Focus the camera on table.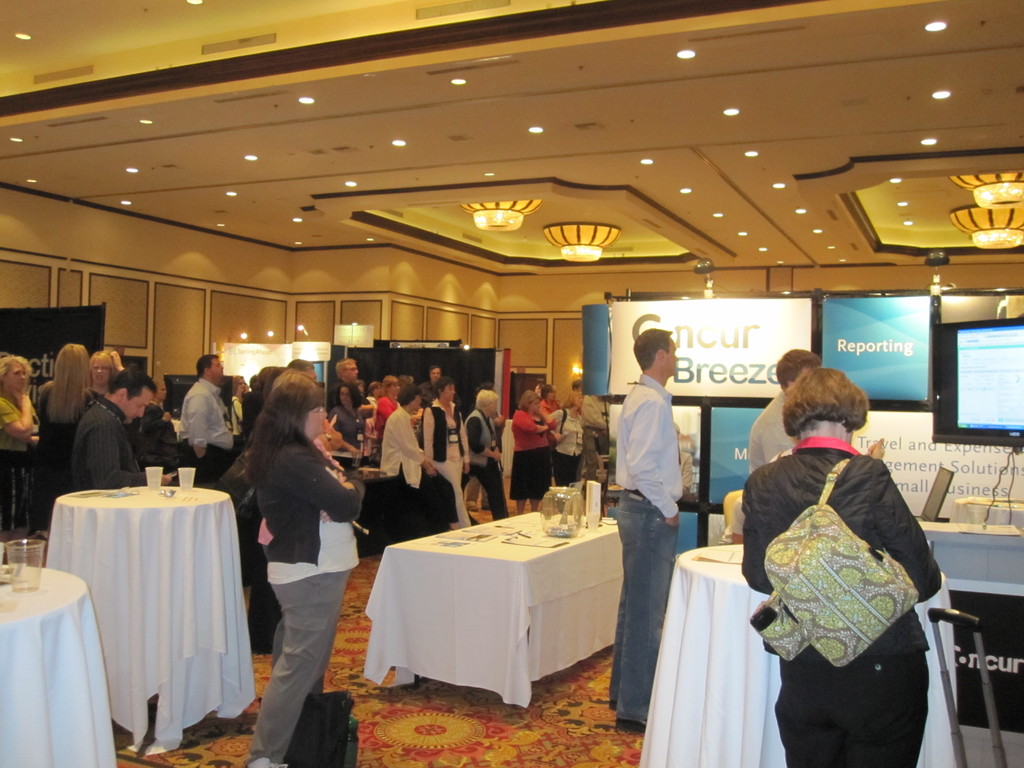
Focus region: region(0, 561, 122, 767).
